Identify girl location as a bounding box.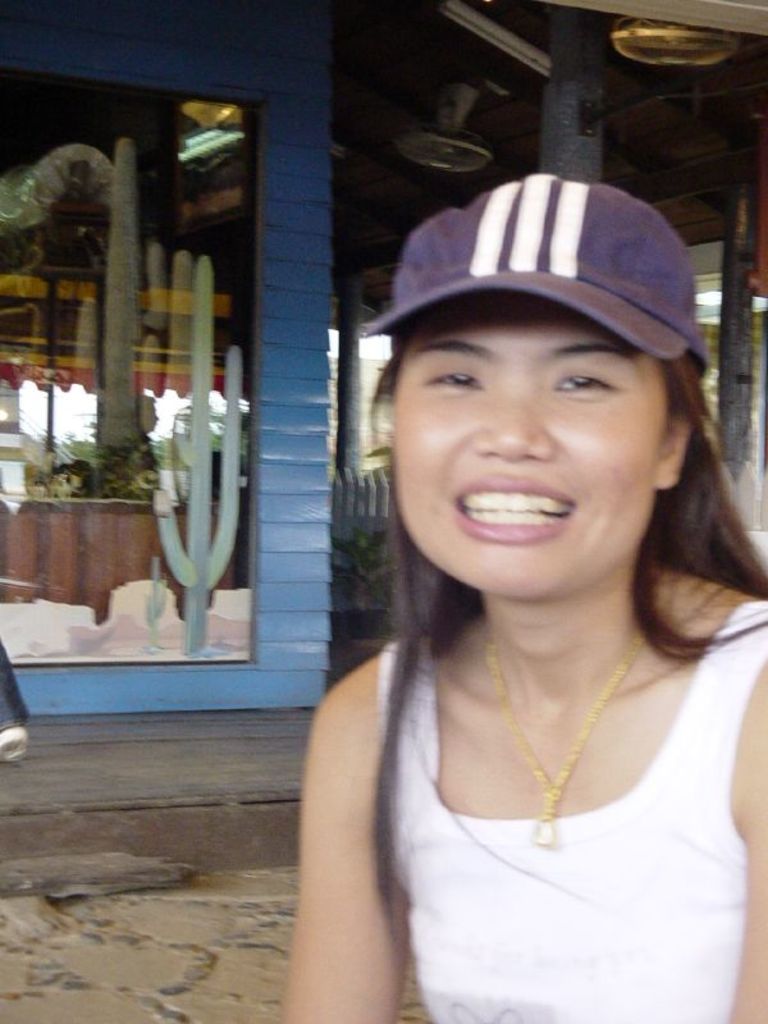
locate(298, 168, 767, 1023).
